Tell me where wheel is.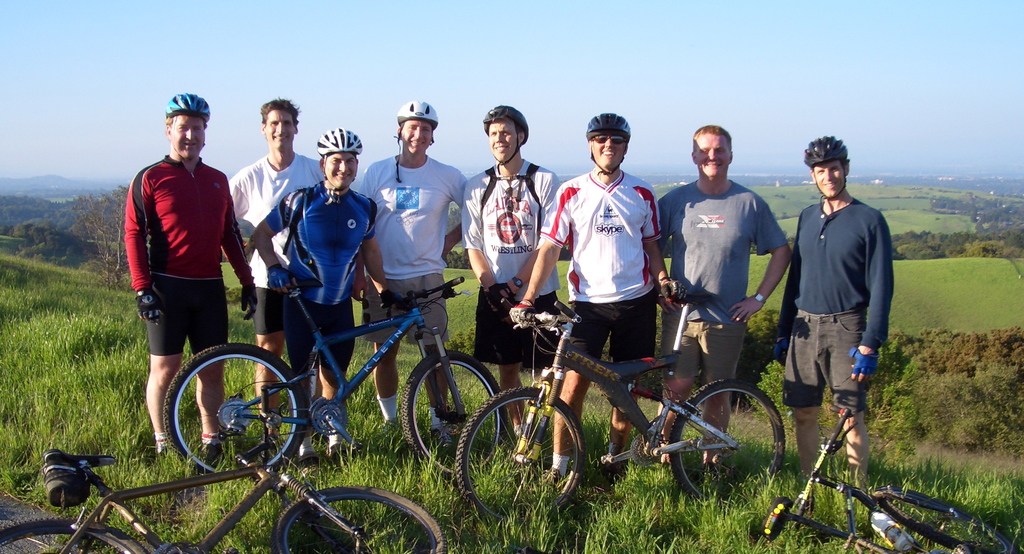
wheel is at [left=453, top=387, right=589, bottom=526].
